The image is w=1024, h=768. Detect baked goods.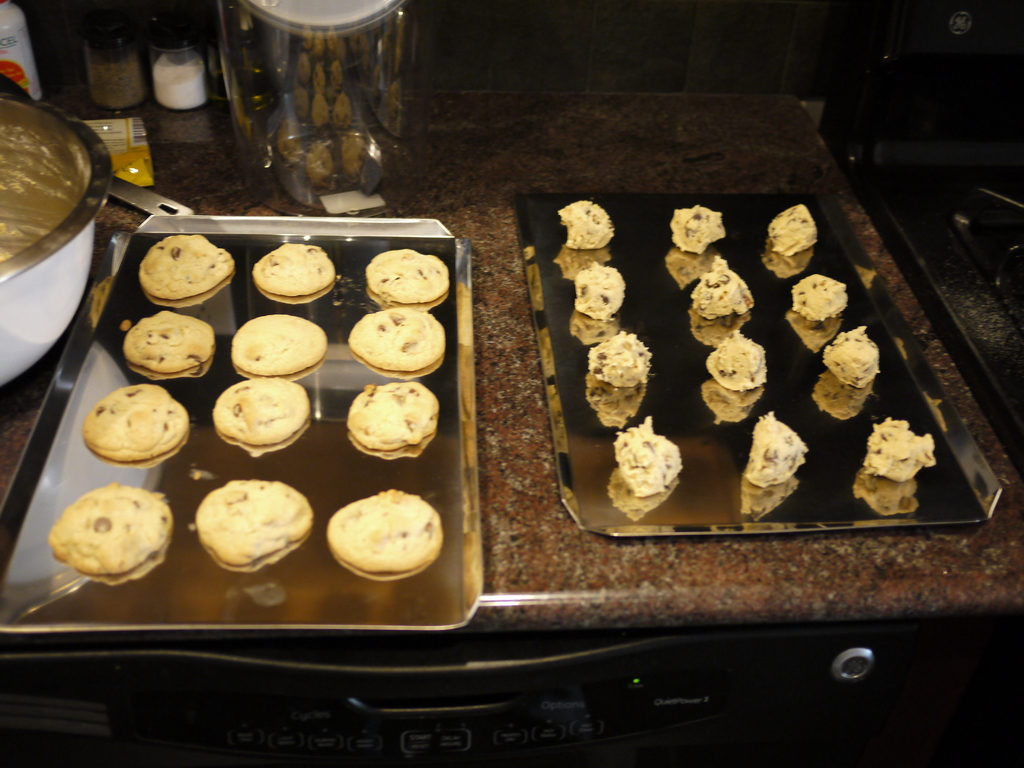
Detection: {"x1": 349, "y1": 383, "x2": 436, "y2": 445}.
